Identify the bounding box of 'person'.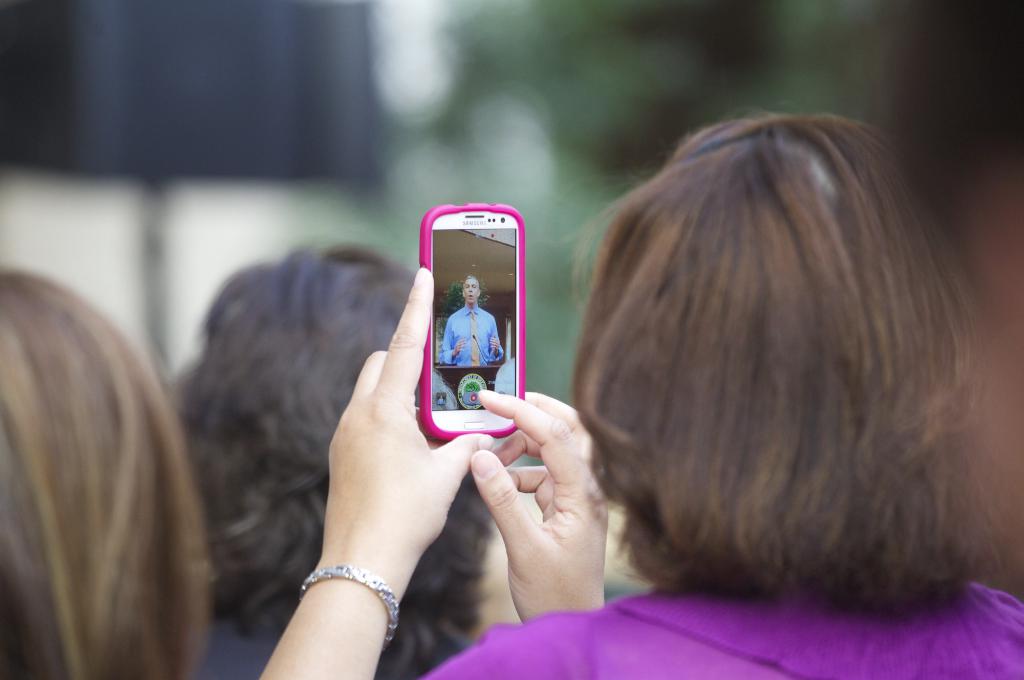
bbox=(252, 104, 1023, 679).
